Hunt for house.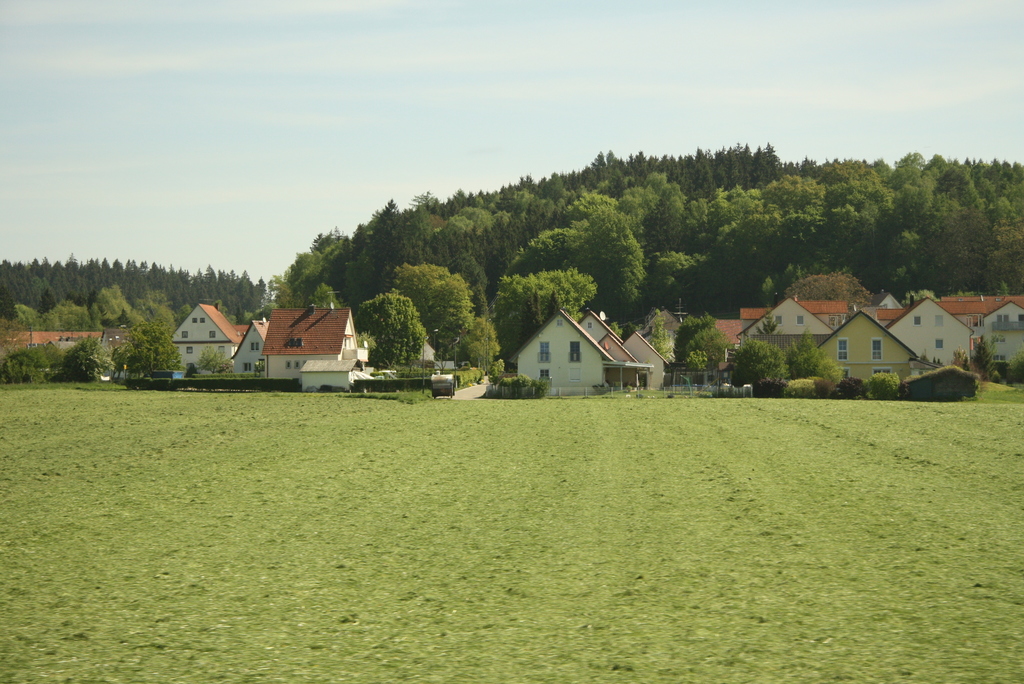
Hunted down at BBox(0, 330, 107, 347).
